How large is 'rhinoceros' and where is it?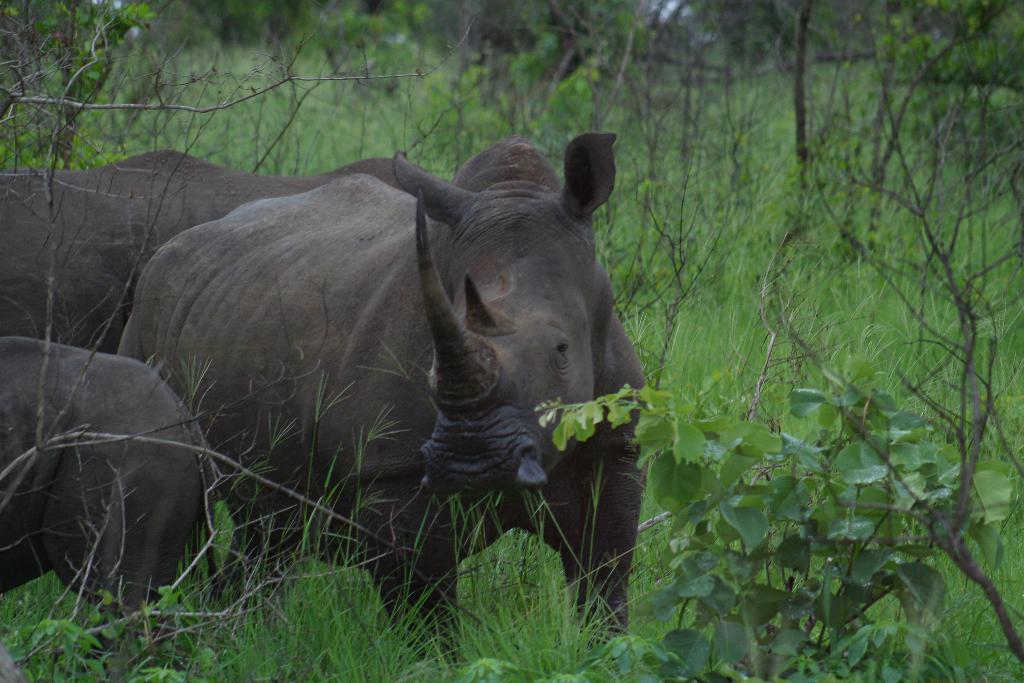
Bounding box: [116,135,650,682].
